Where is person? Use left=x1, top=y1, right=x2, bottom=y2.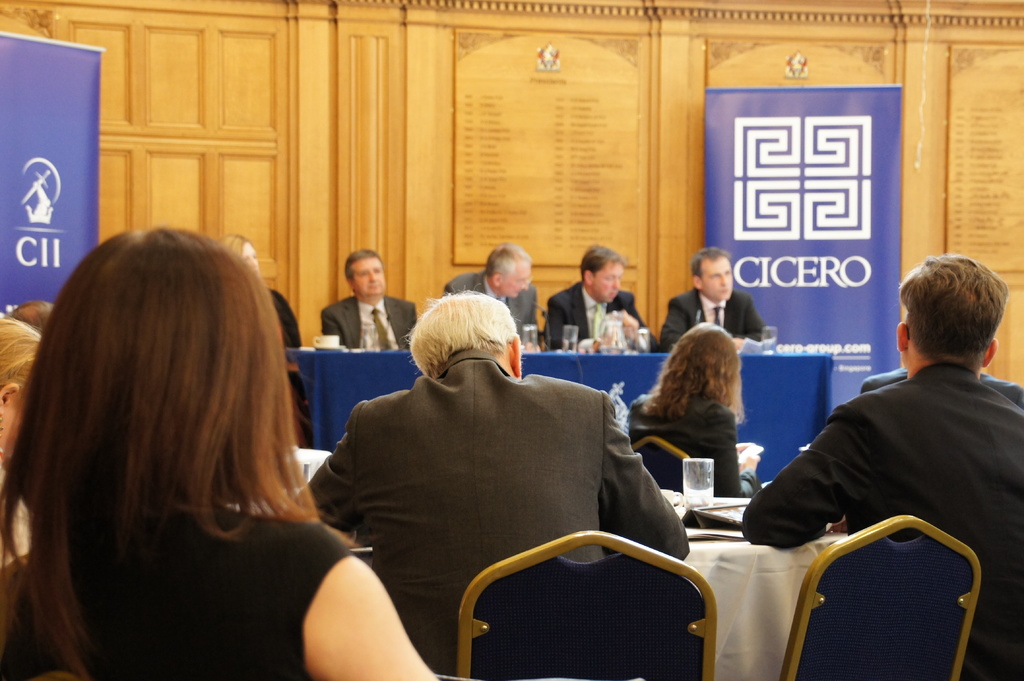
left=656, top=246, right=771, bottom=358.
